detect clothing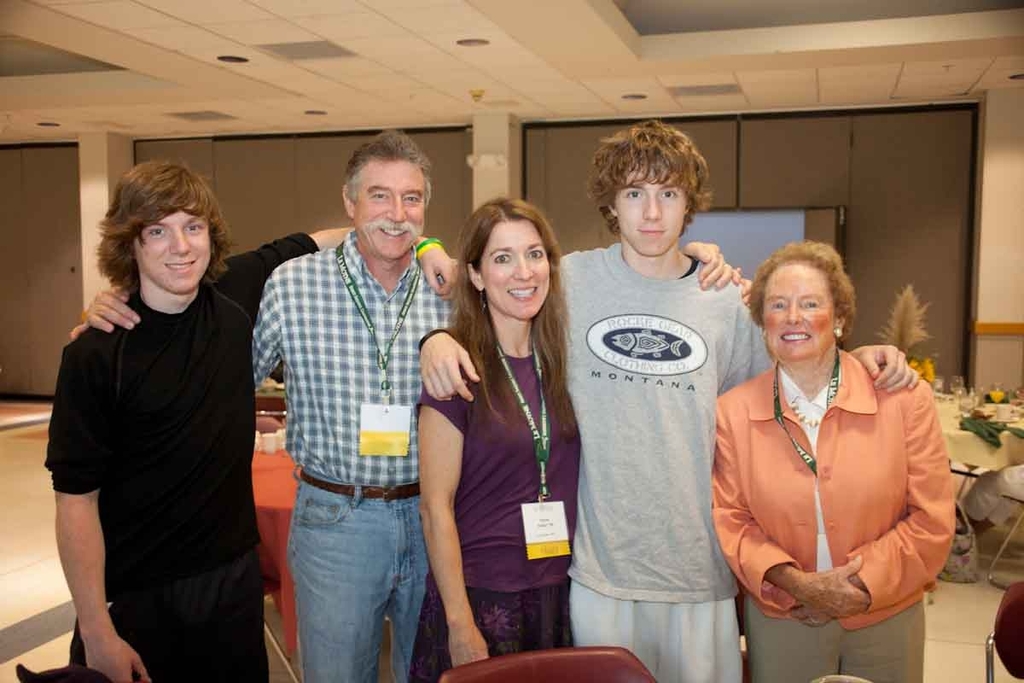
bbox(579, 221, 807, 682)
